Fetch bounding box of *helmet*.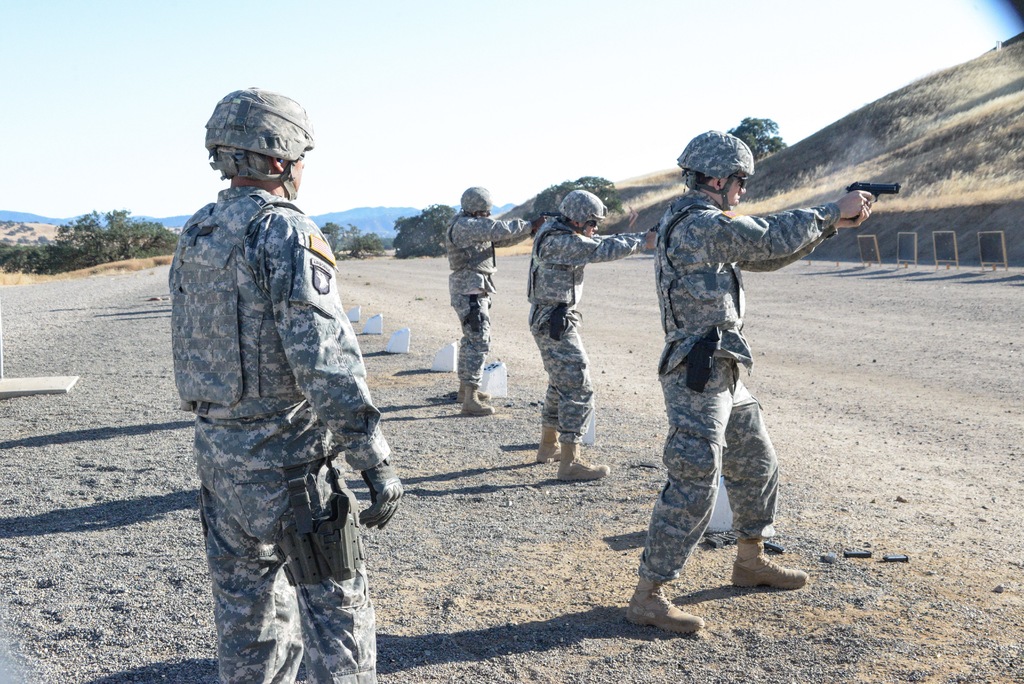
Bbox: box=[461, 182, 497, 217].
